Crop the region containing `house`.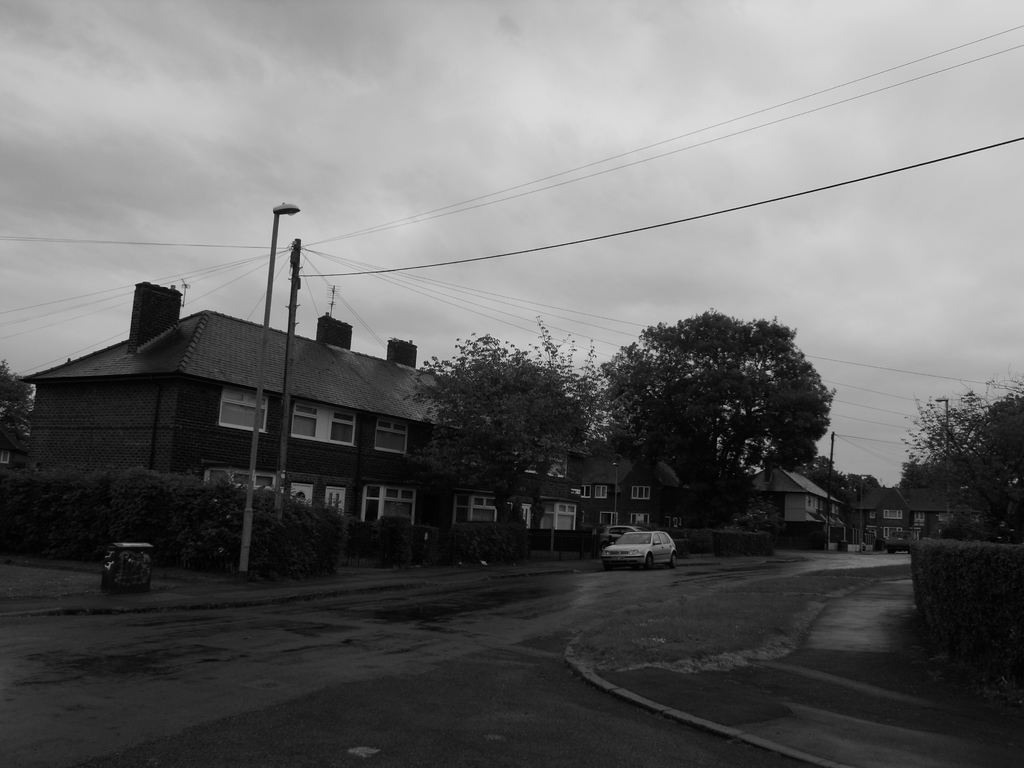
Crop region: [x1=852, y1=478, x2=911, y2=548].
